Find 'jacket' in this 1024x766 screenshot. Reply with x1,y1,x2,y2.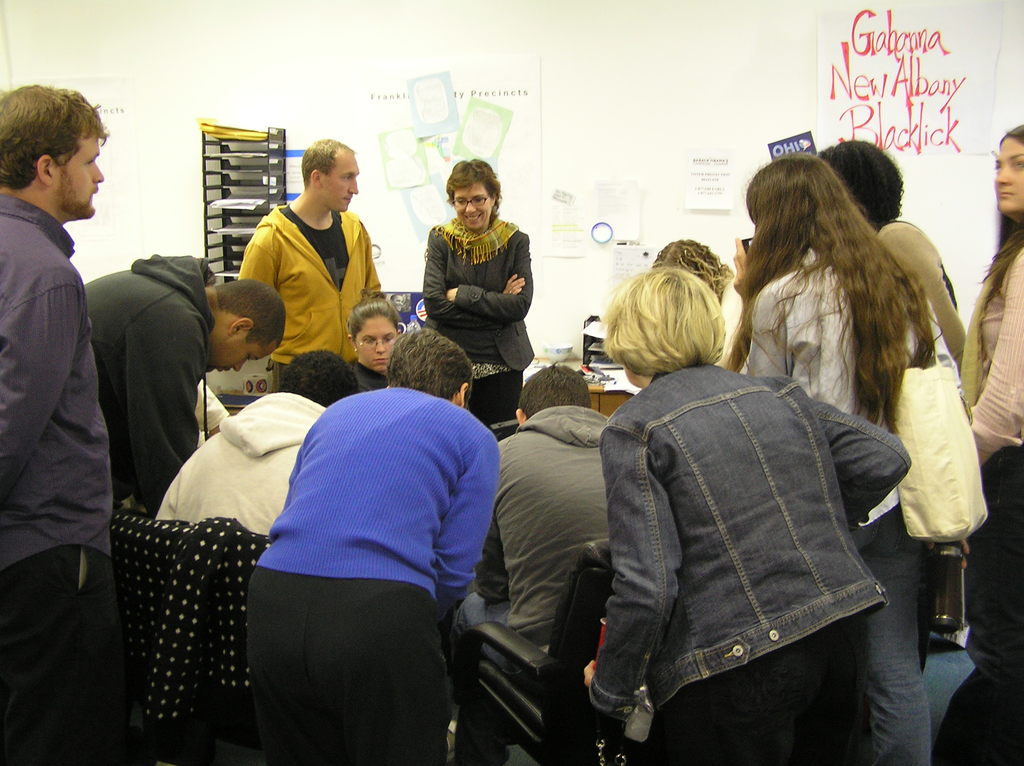
239,195,413,375.
